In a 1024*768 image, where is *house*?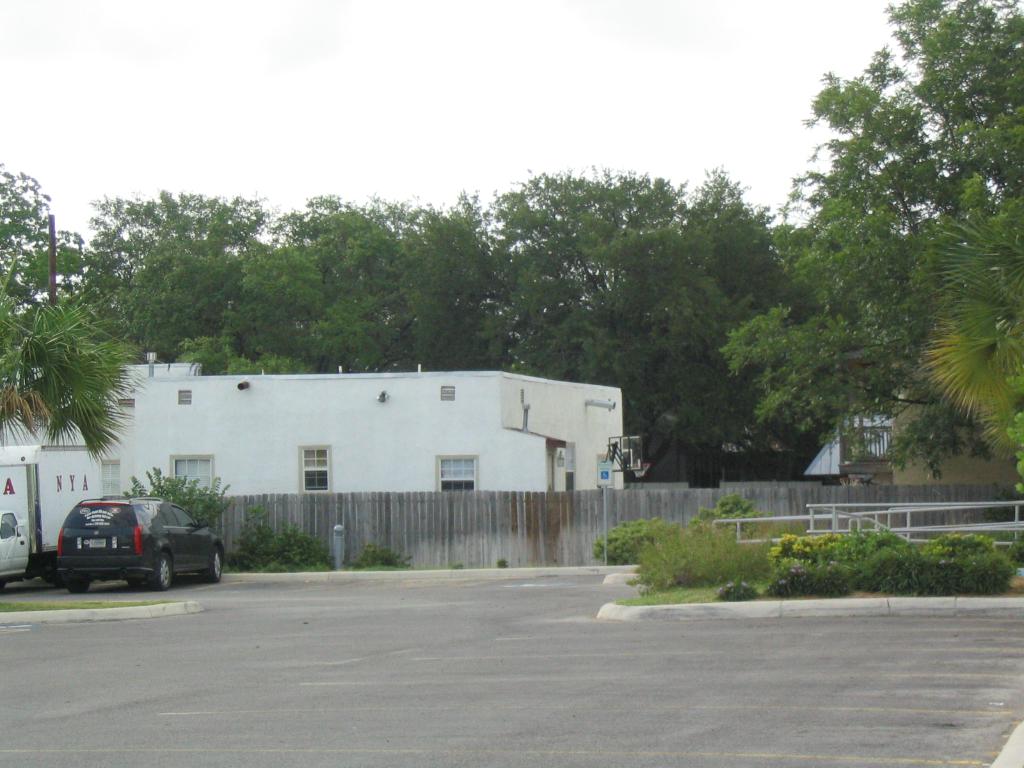
l=0, t=347, r=628, b=495.
